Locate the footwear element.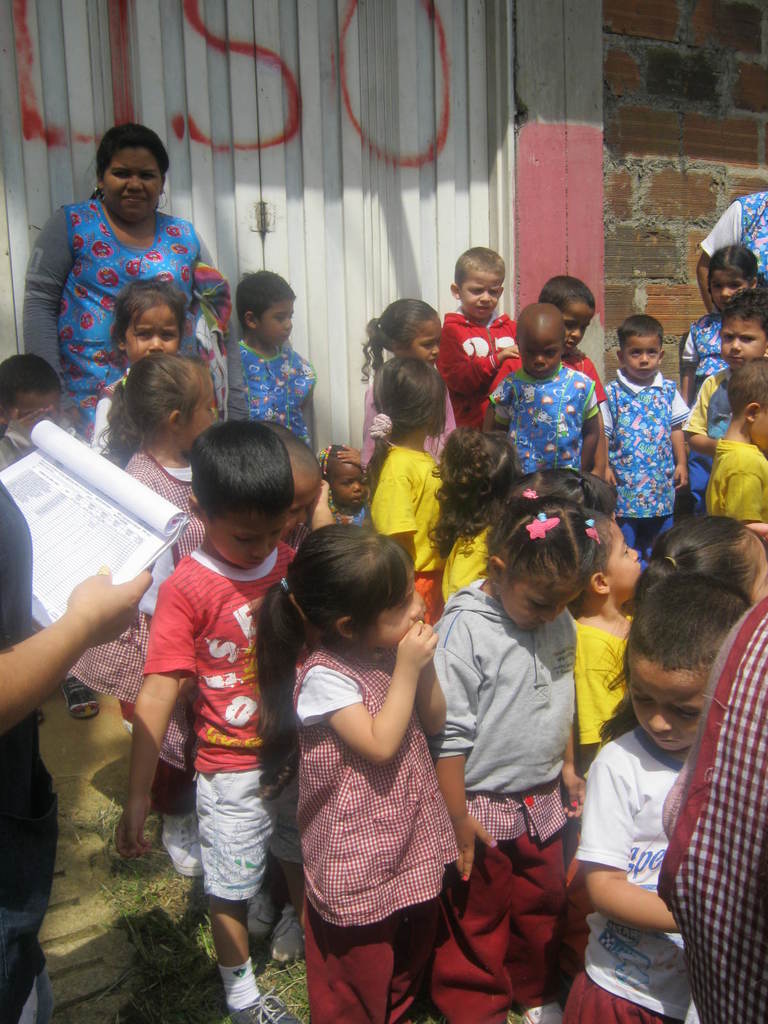
Element bbox: left=238, top=889, right=271, bottom=938.
